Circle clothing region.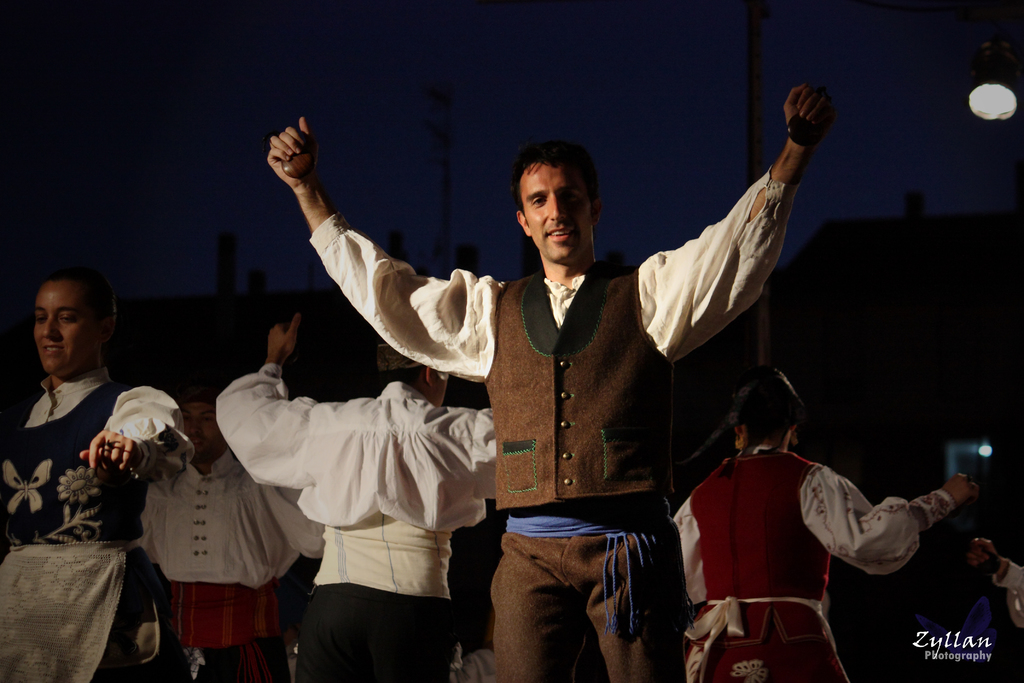
Region: (x1=136, y1=458, x2=333, y2=682).
